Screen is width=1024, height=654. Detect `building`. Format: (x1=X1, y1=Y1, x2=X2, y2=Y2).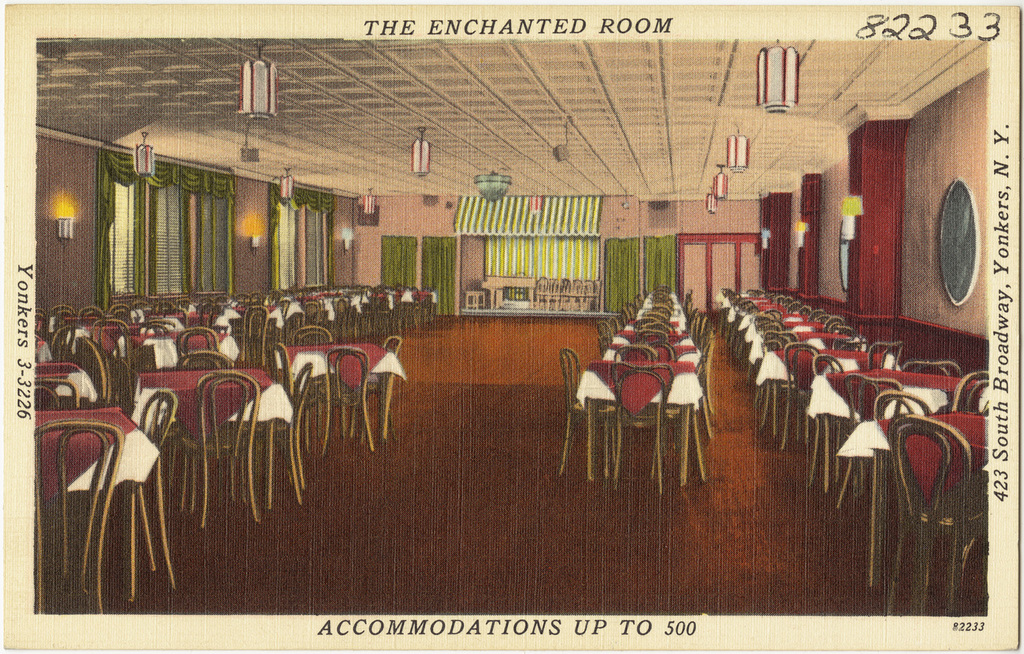
(x1=33, y1=38, x2=991, y2=614).
